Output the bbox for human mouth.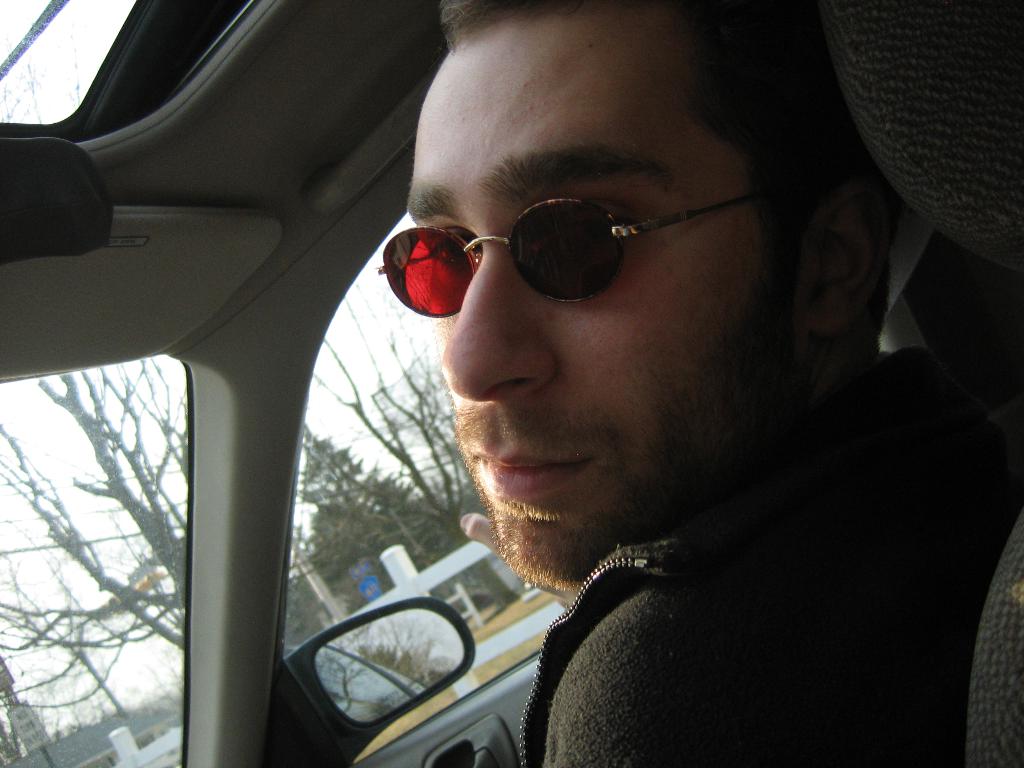
472/446/582/495.
